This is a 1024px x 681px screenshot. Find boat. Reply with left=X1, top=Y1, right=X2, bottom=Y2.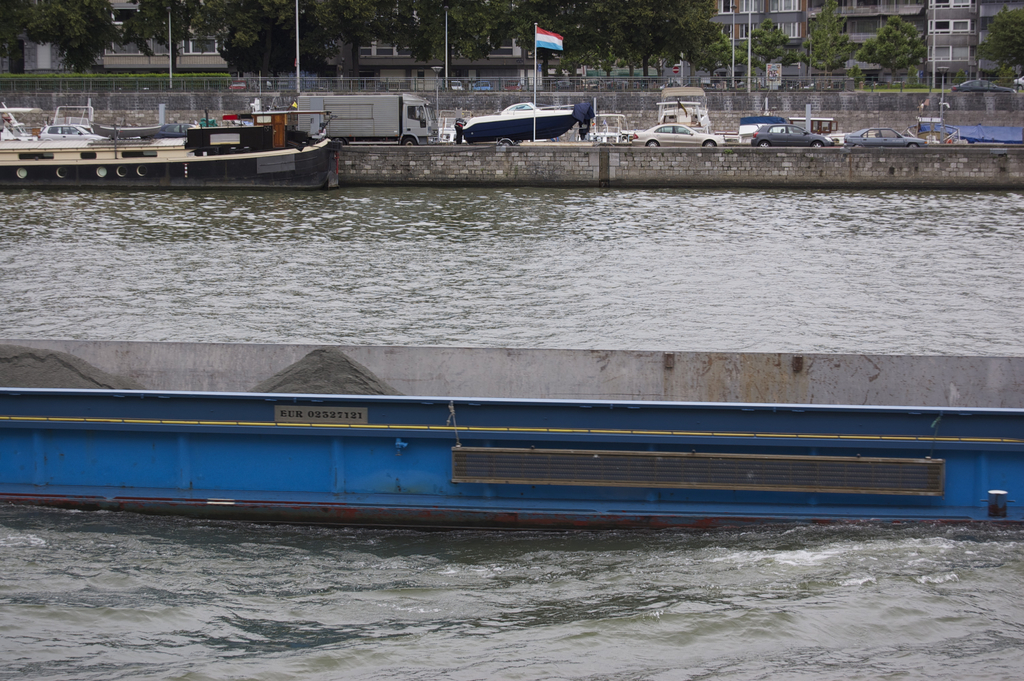
left=657, top=85, right=712, bottom=135.
